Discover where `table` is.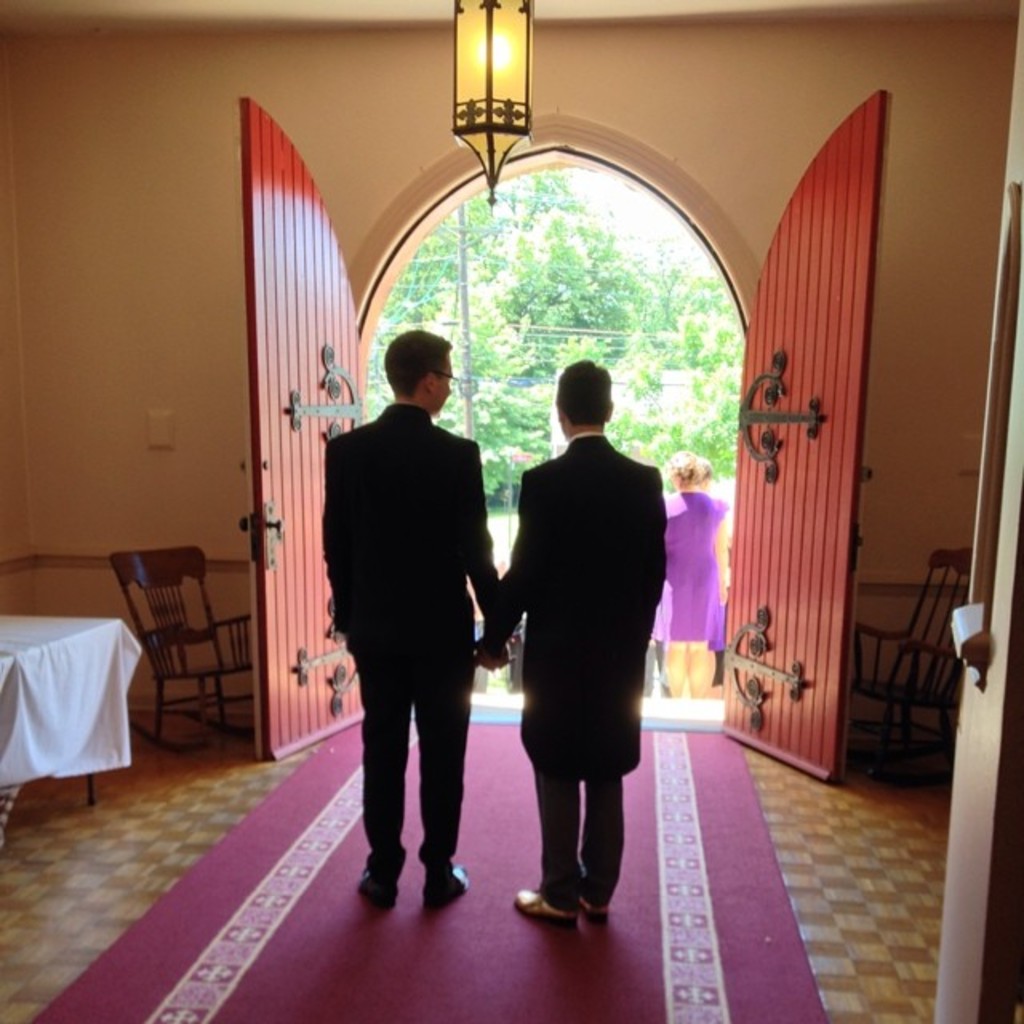
Discovered at 0, 586, 179, 821.
